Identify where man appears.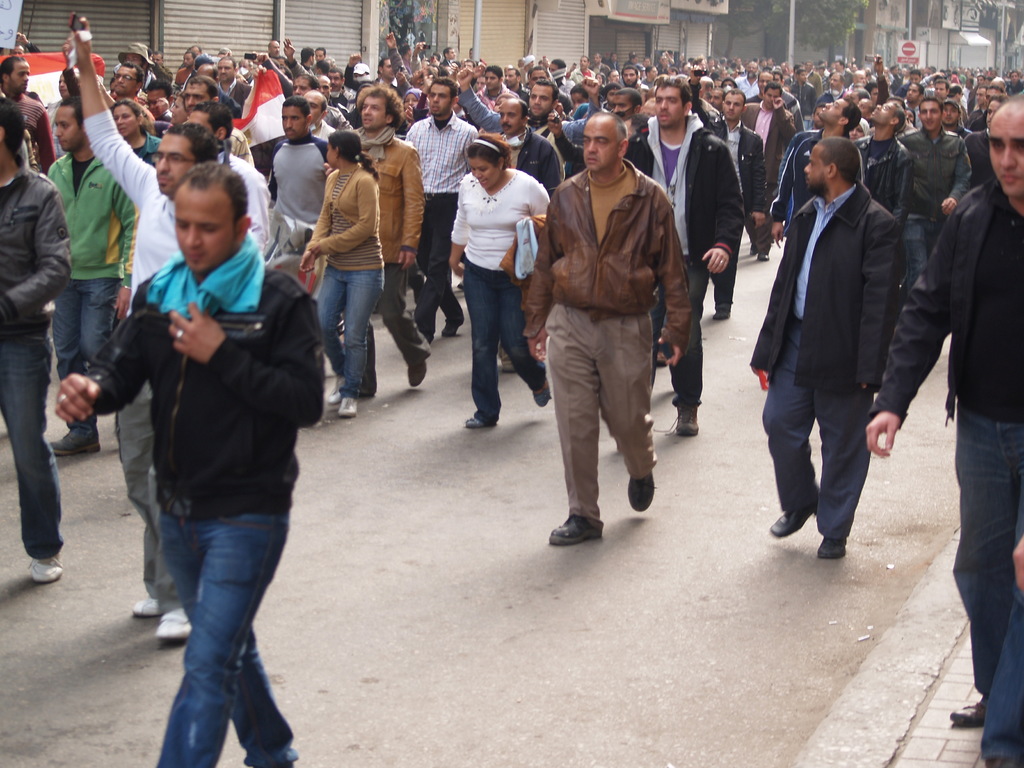
Appears at [x1=10, y1=33, x2=42, y2=50].
